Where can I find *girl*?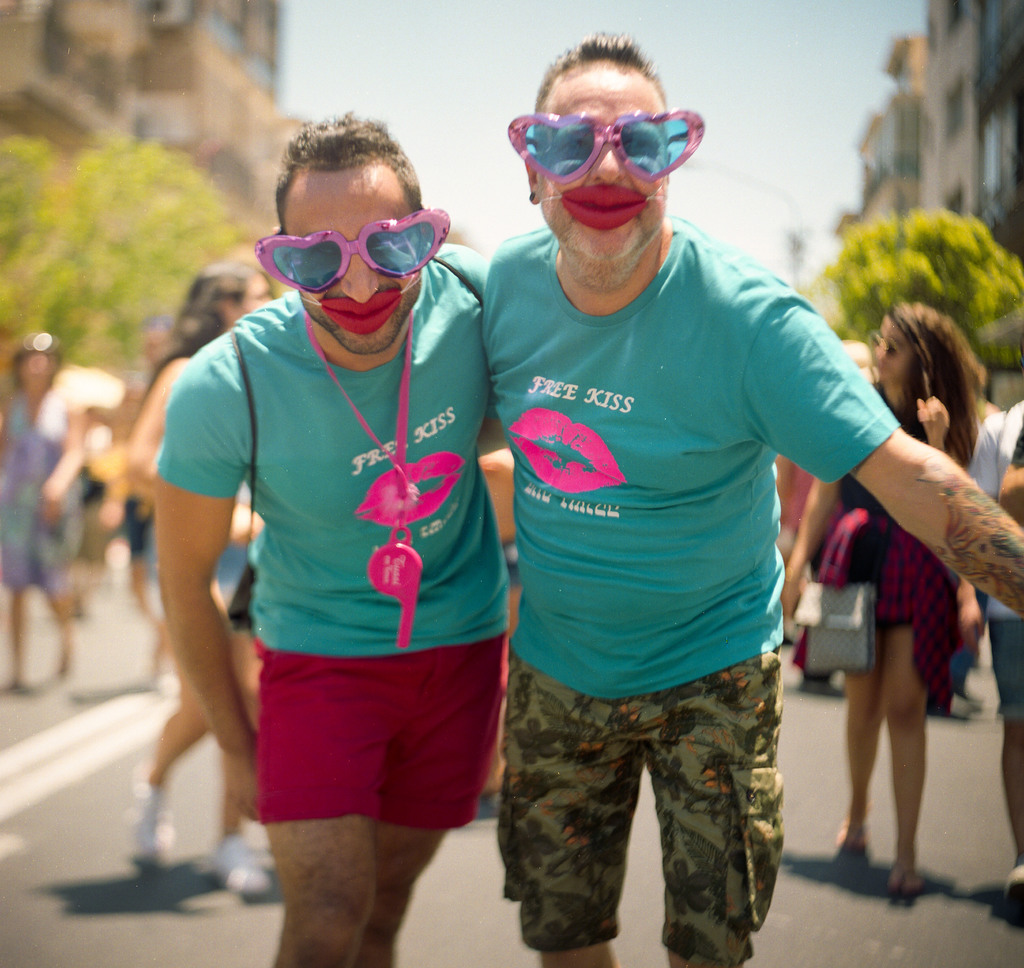
You can find it at (124, 261, 287, 888).
